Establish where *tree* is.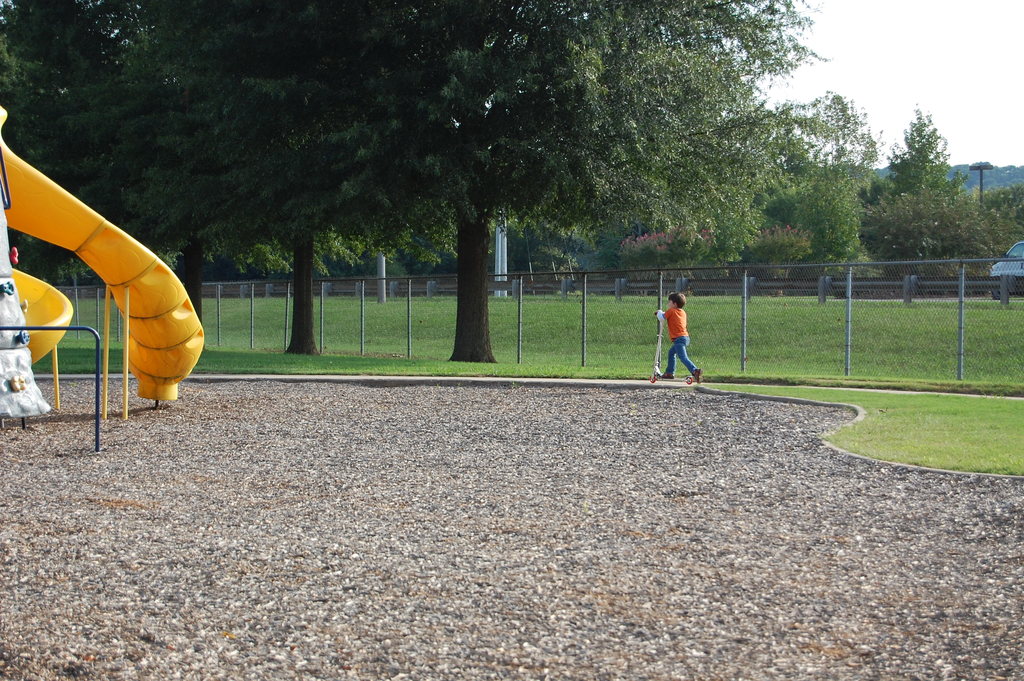
Established at bbox=(857, 122, 993, 279).
